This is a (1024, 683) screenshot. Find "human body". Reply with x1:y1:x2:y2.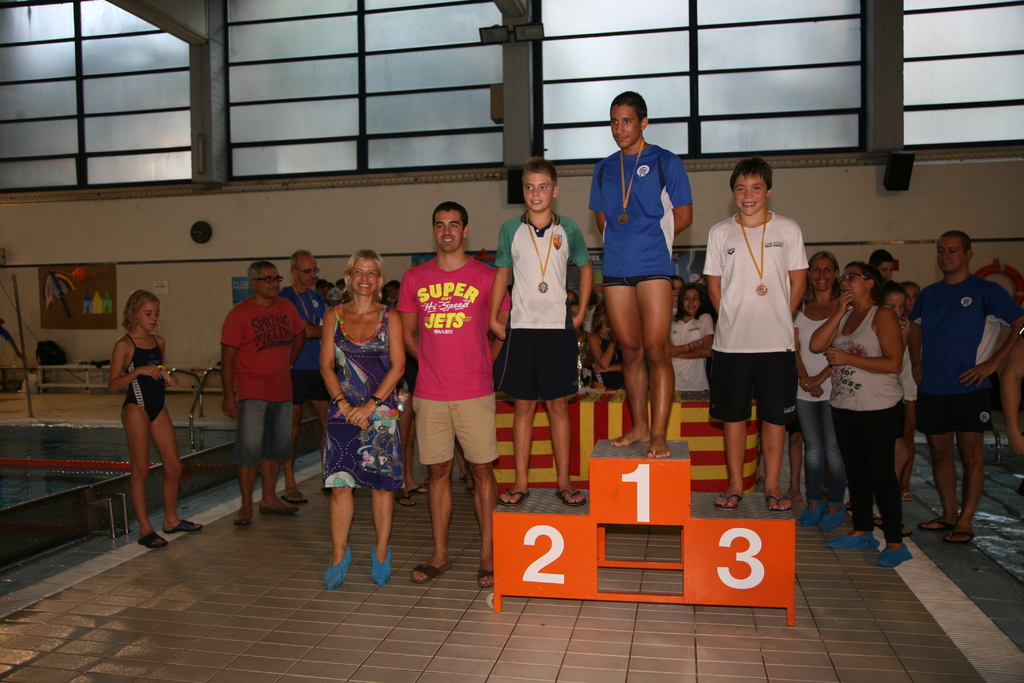
912:230:1021:540.
